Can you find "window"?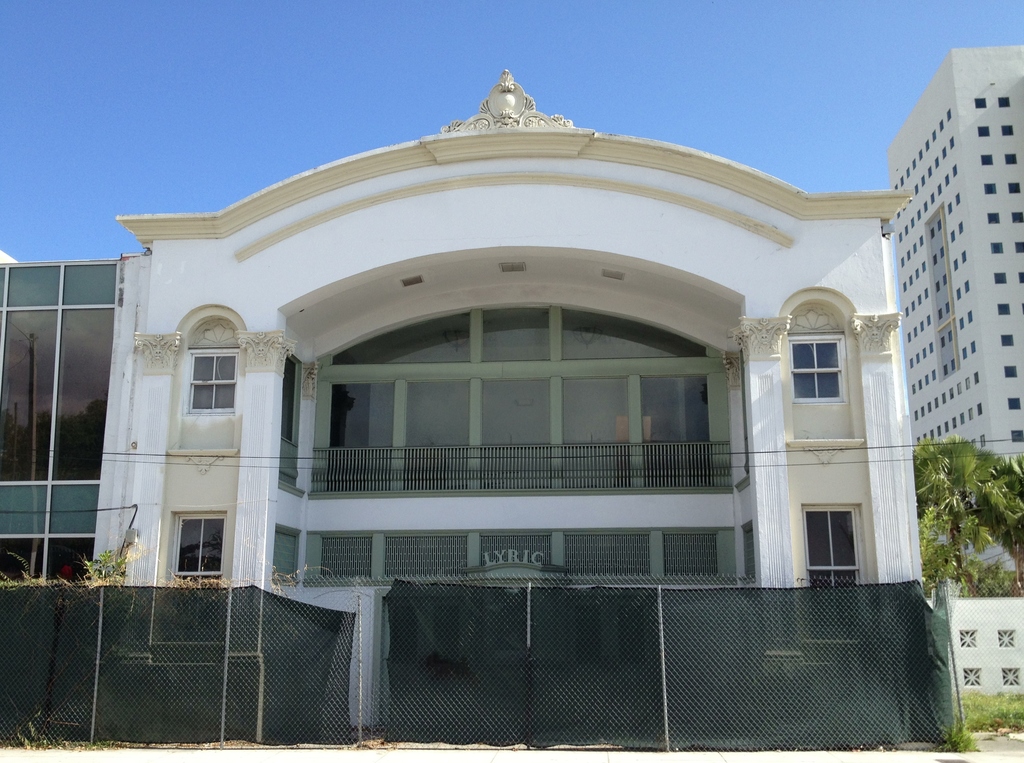
Yes, bounding box: (left=1005, top=152, right=1016, bottom=165).
